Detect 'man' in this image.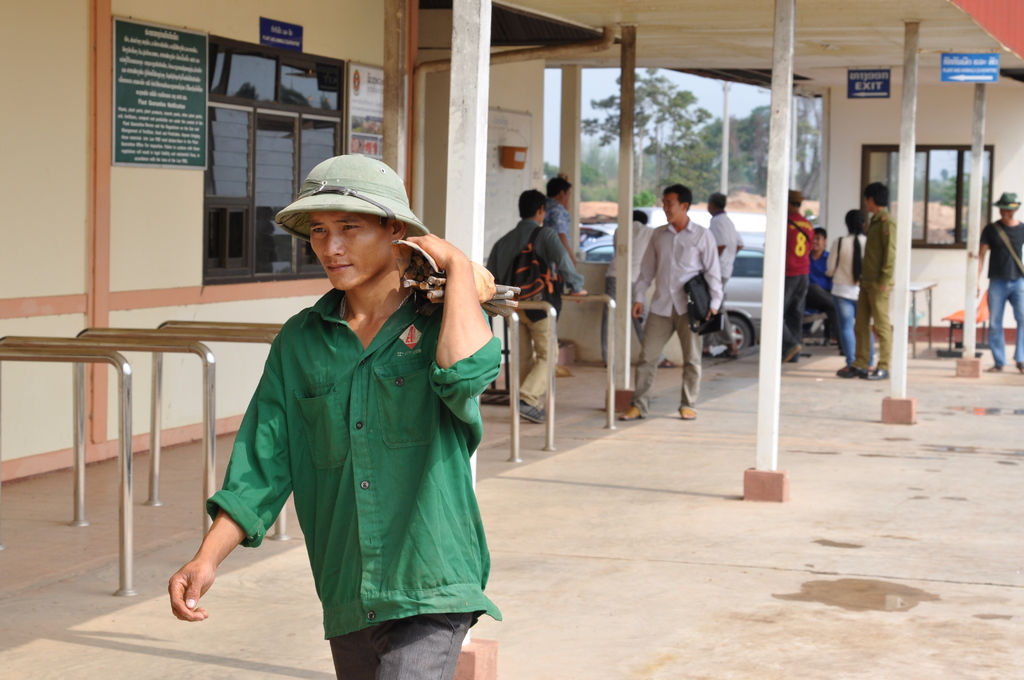
Detection: region(977, 190, 1023, 373).
